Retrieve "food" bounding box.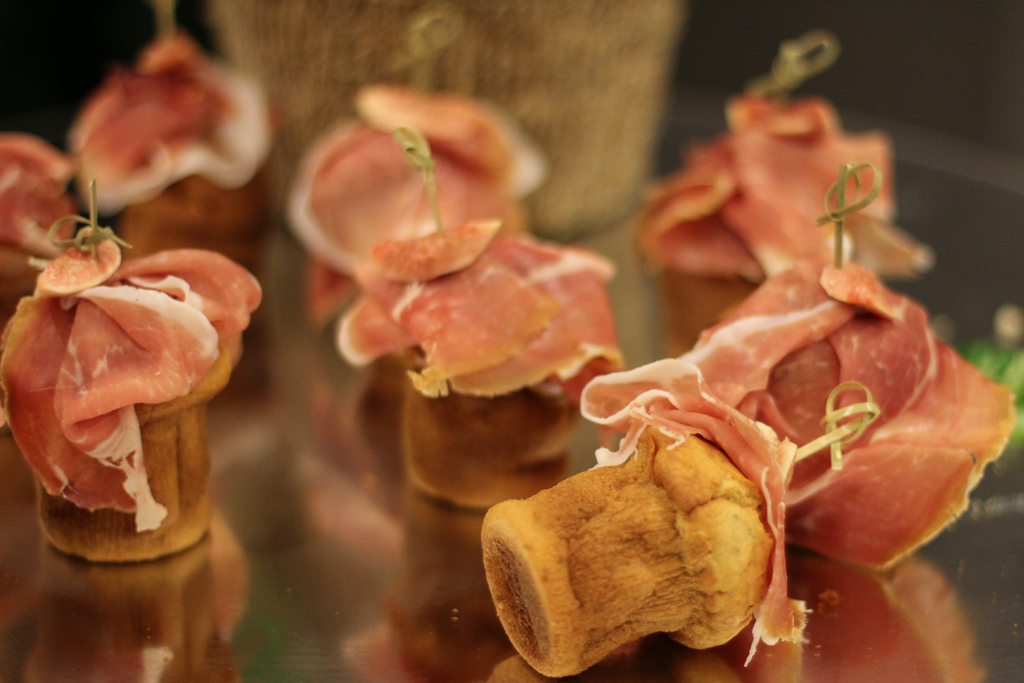
Bounding box: l=283, t=89, r=543, b=331.
